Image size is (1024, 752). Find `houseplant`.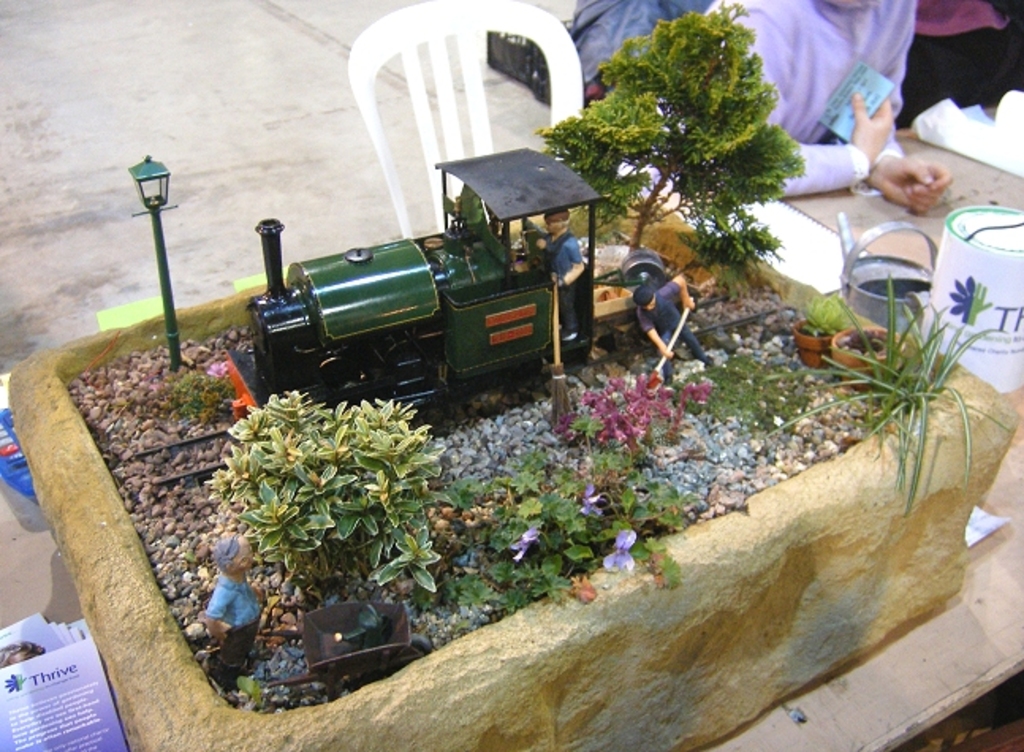
<bbox>790, 287, 848, 369</bbox>.
